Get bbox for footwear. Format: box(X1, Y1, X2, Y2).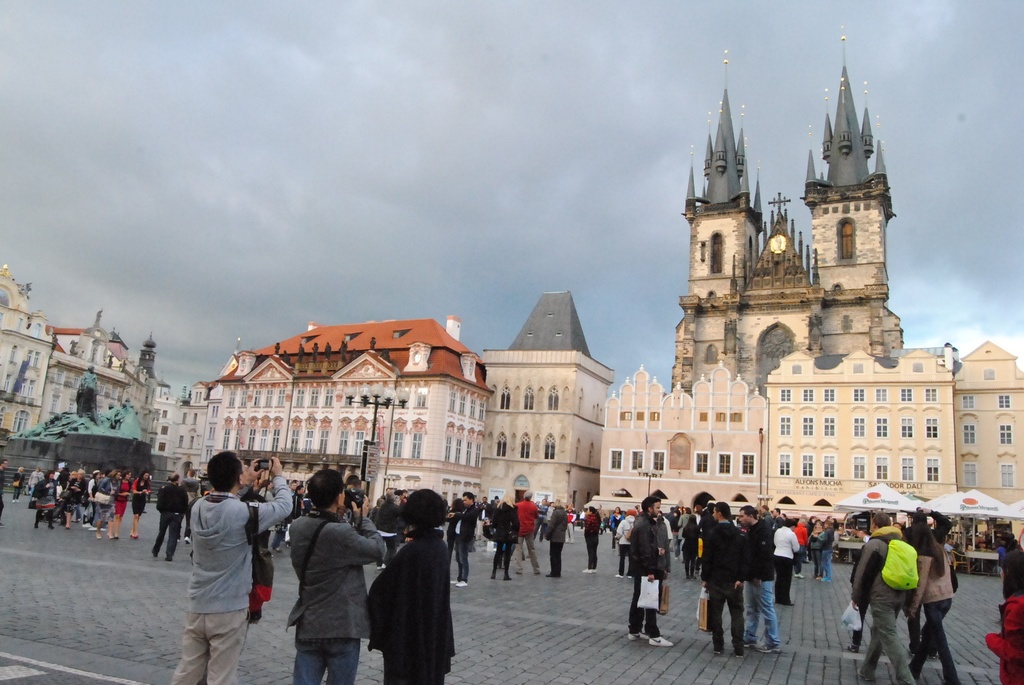
box(846, 643, 861, 654).
